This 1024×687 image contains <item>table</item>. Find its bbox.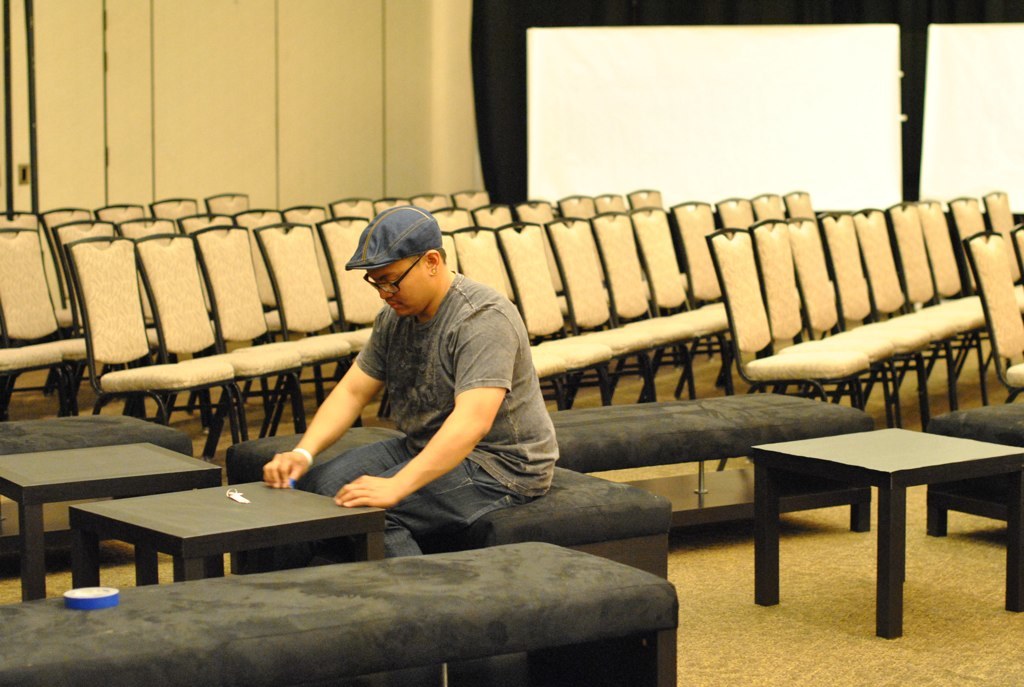
rect(755, 425, 1023, 636).
